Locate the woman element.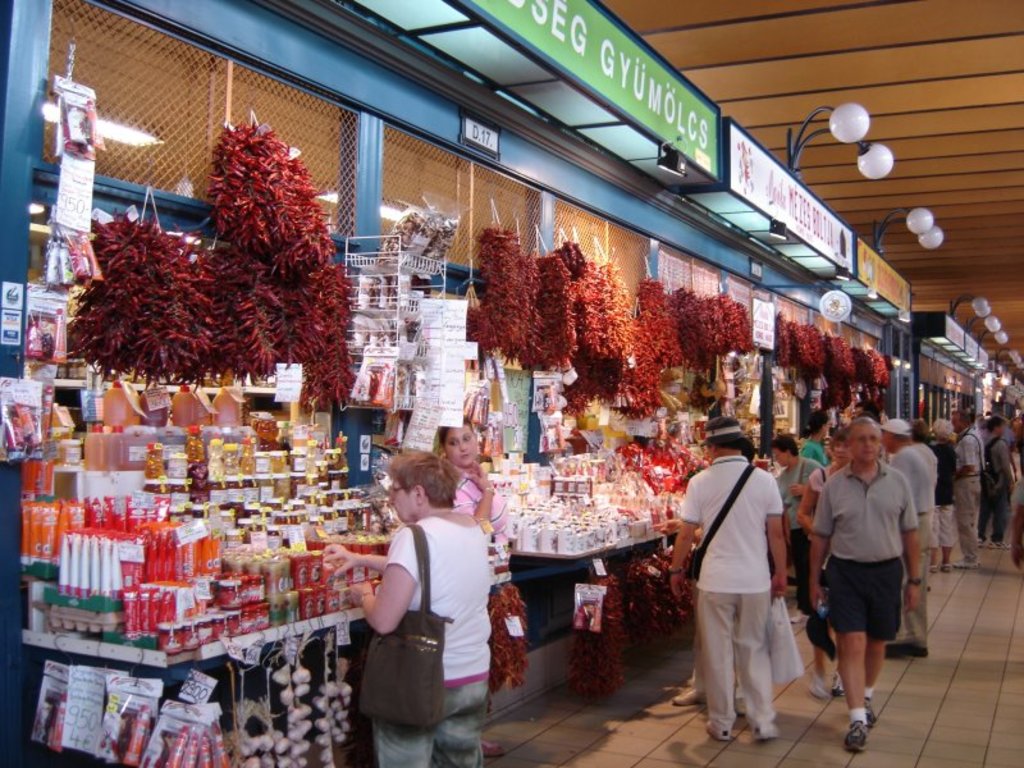
Element bbox: 795,421,850,700.
